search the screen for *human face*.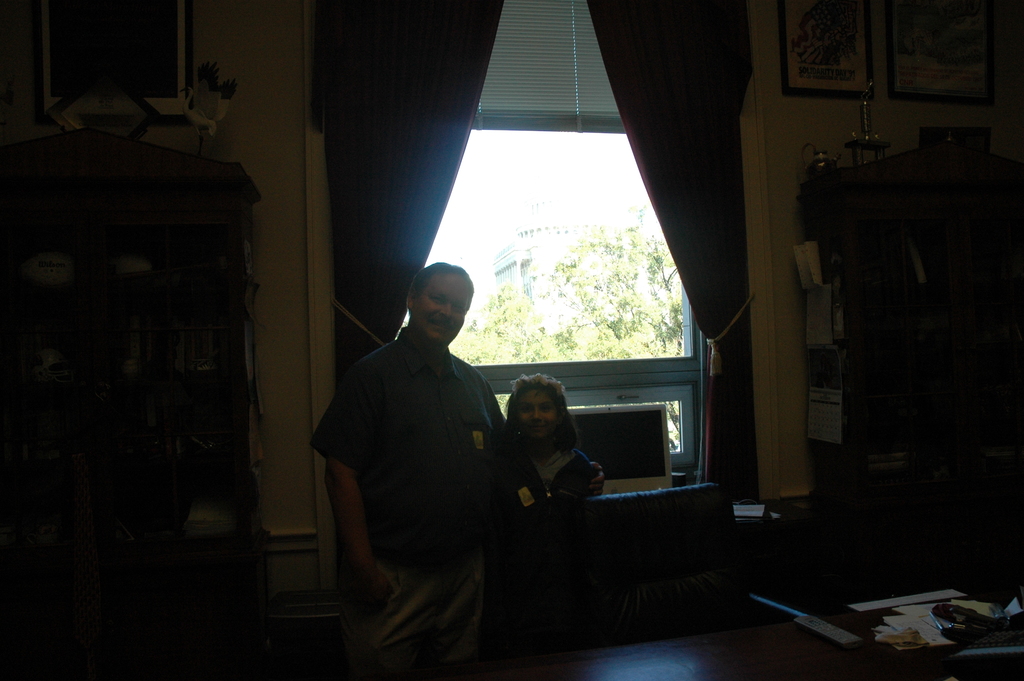
Found at (left=515, top=382, right=555, bottom=436).
